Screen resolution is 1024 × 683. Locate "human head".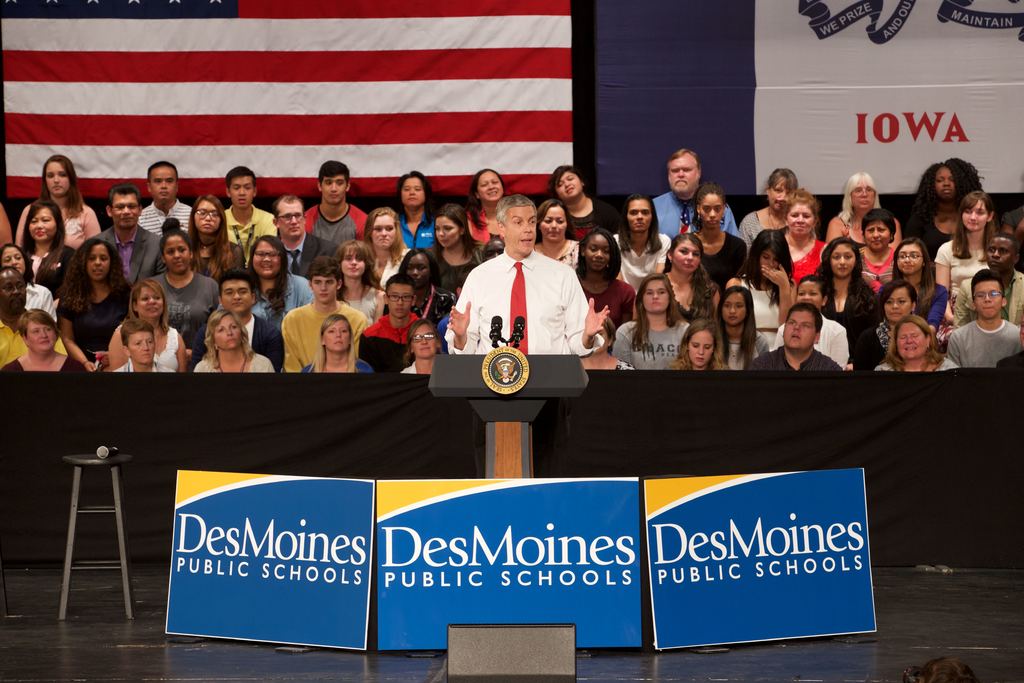
x1=306, y1=254, x2=342, y2=306.
